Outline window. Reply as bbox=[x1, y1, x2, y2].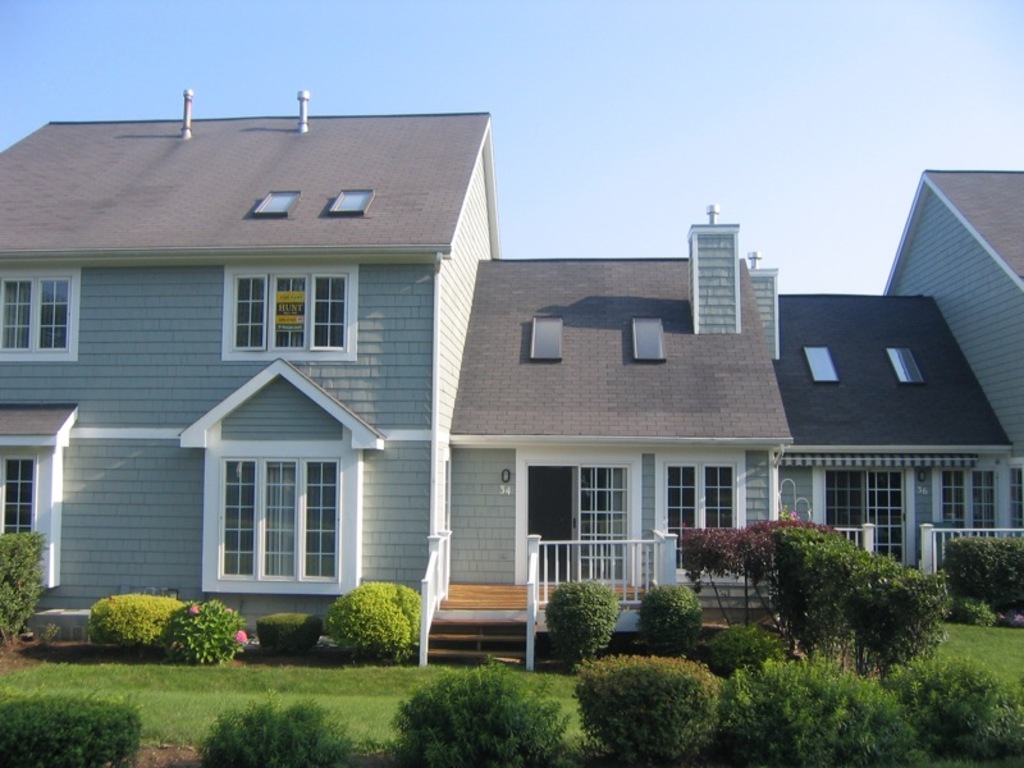
bbox=[210, 435, 348, 591].
